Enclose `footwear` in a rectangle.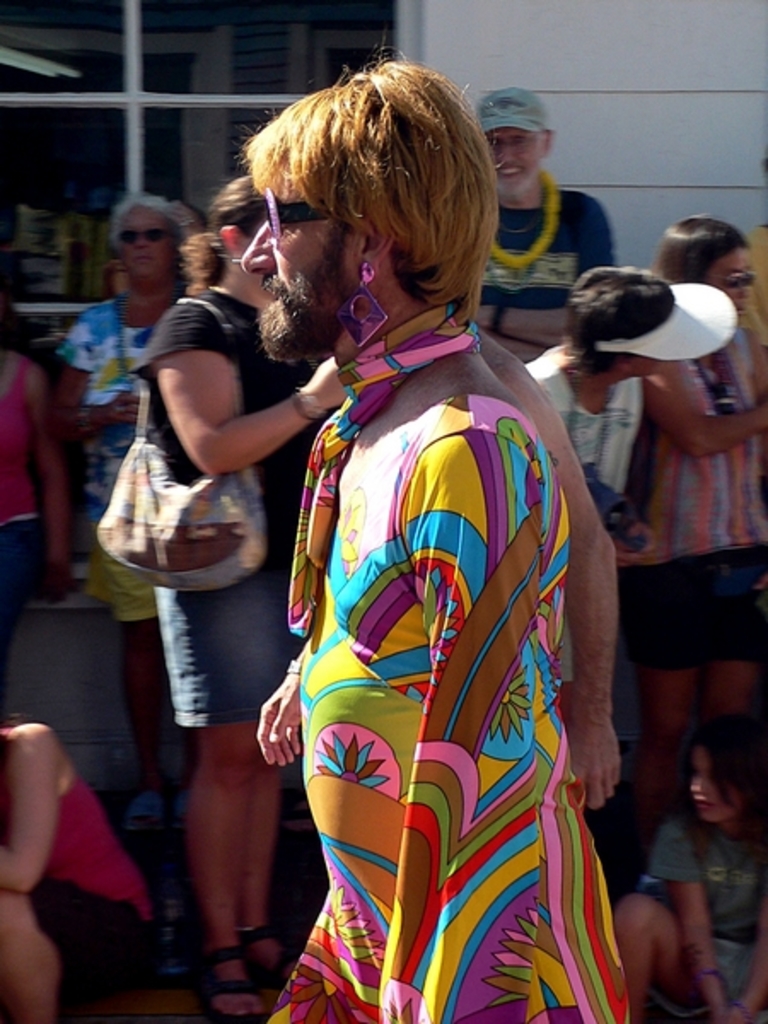
box(193, 952, 259, 1022).
